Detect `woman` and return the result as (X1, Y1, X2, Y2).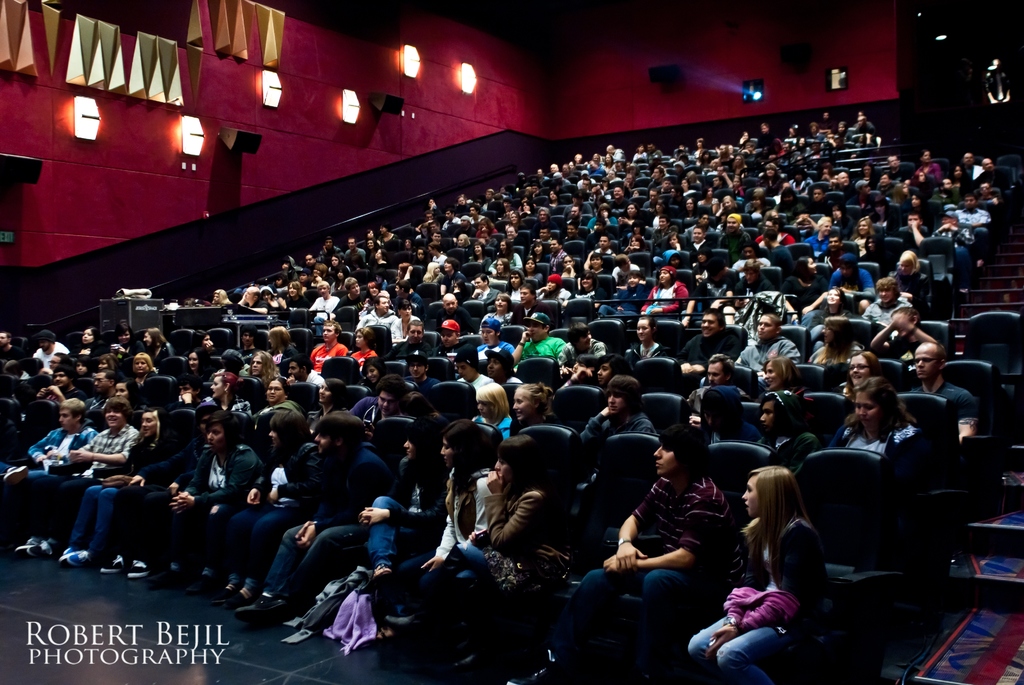
(809, 312, 863, 365).
